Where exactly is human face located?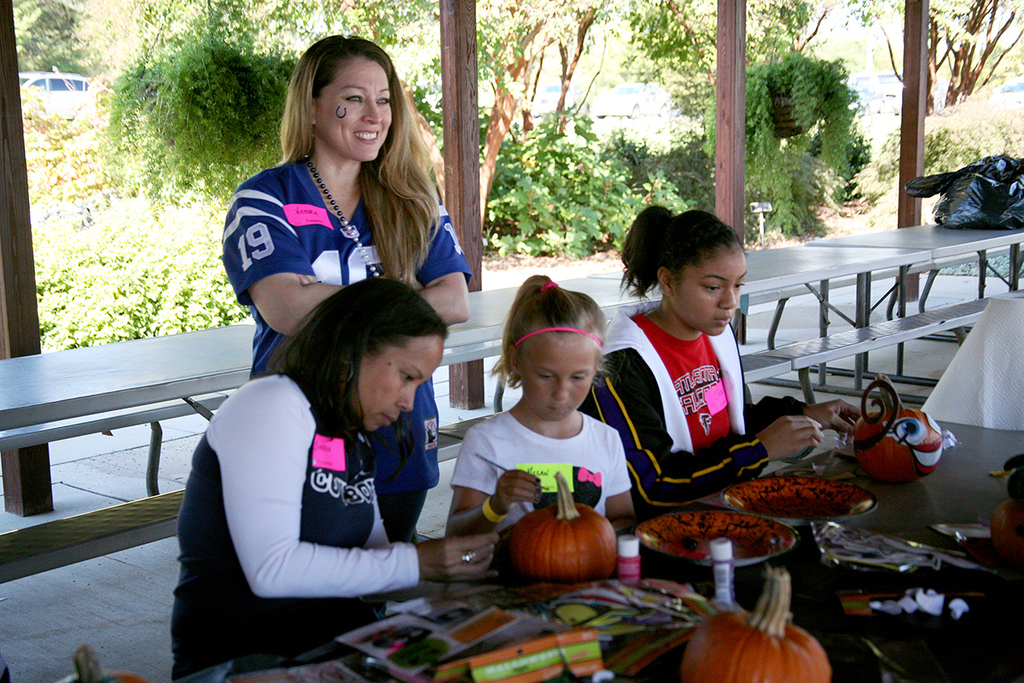
Its bounding box is detection(359, 339, 444, 426).
